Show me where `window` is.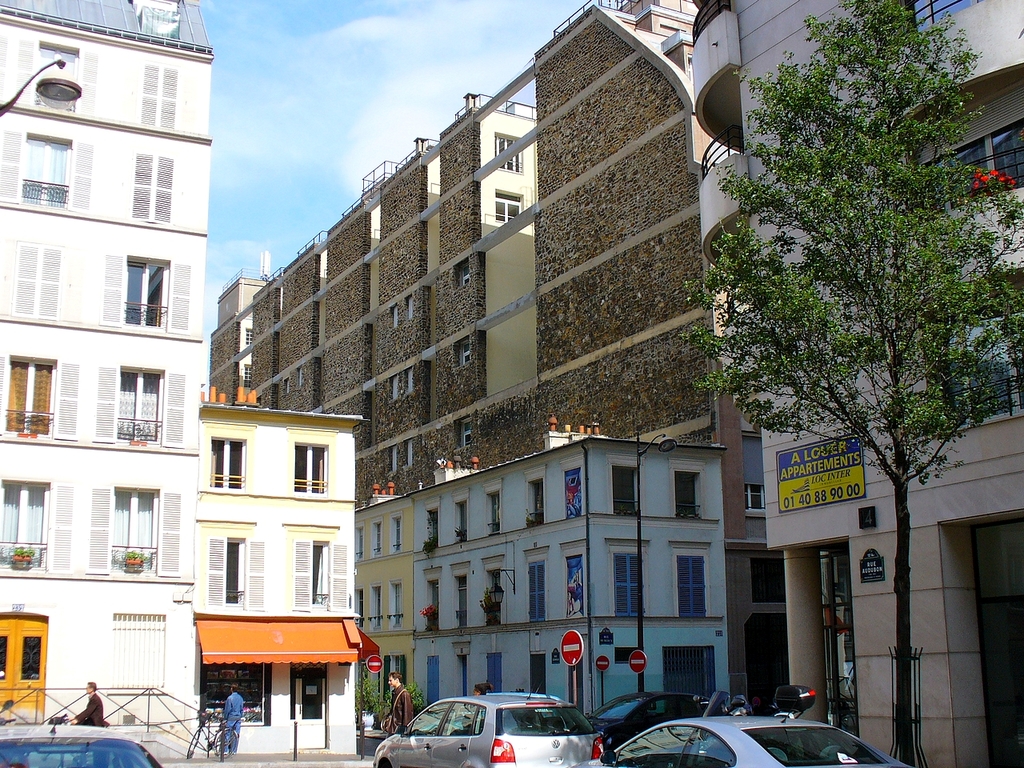
`window` is at box=[141, 66, 178, 134].
